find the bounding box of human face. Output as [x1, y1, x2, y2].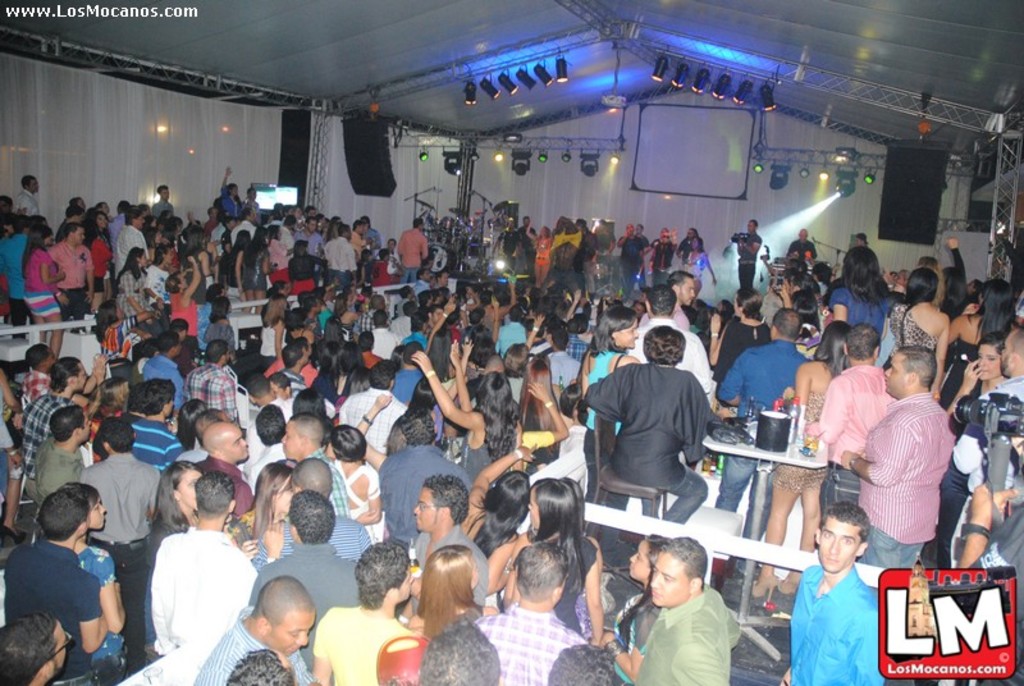
[819, 518, 864, 571].
